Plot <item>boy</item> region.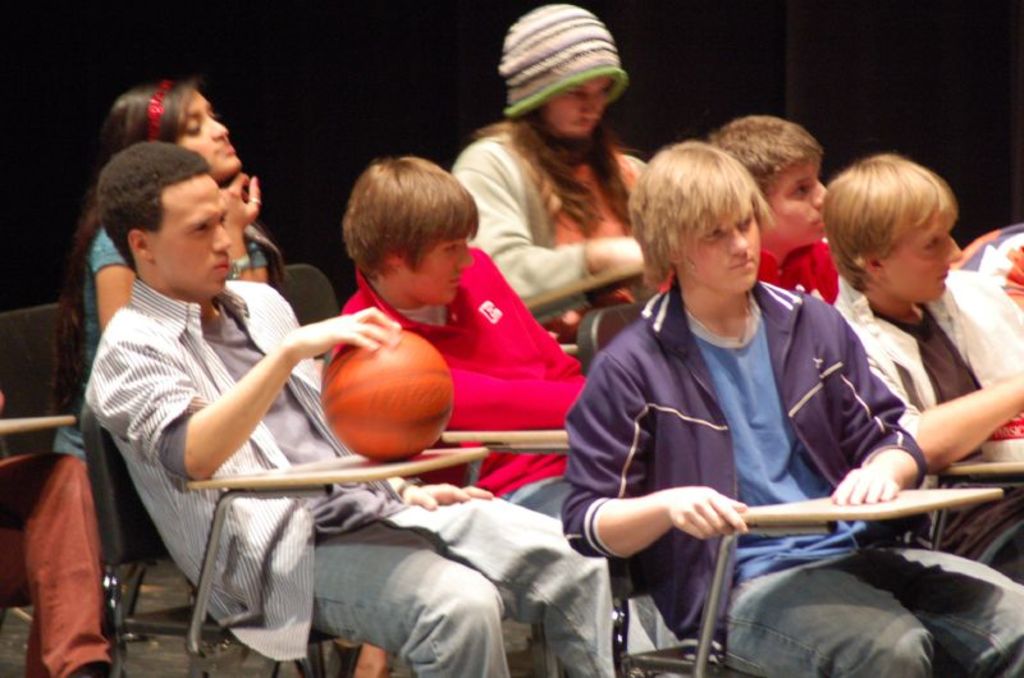
Plotted at locate(348, 152, 584, 517).
